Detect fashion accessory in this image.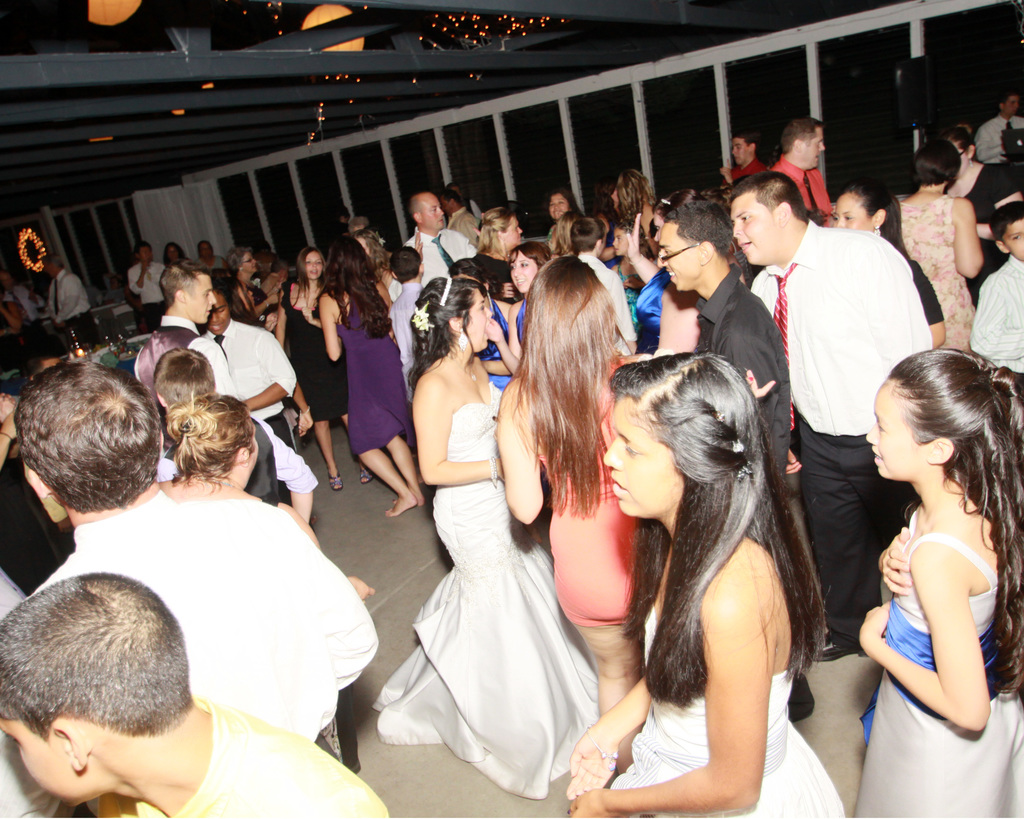
Detection: left=488, top=454, right=500, bottom=489.
